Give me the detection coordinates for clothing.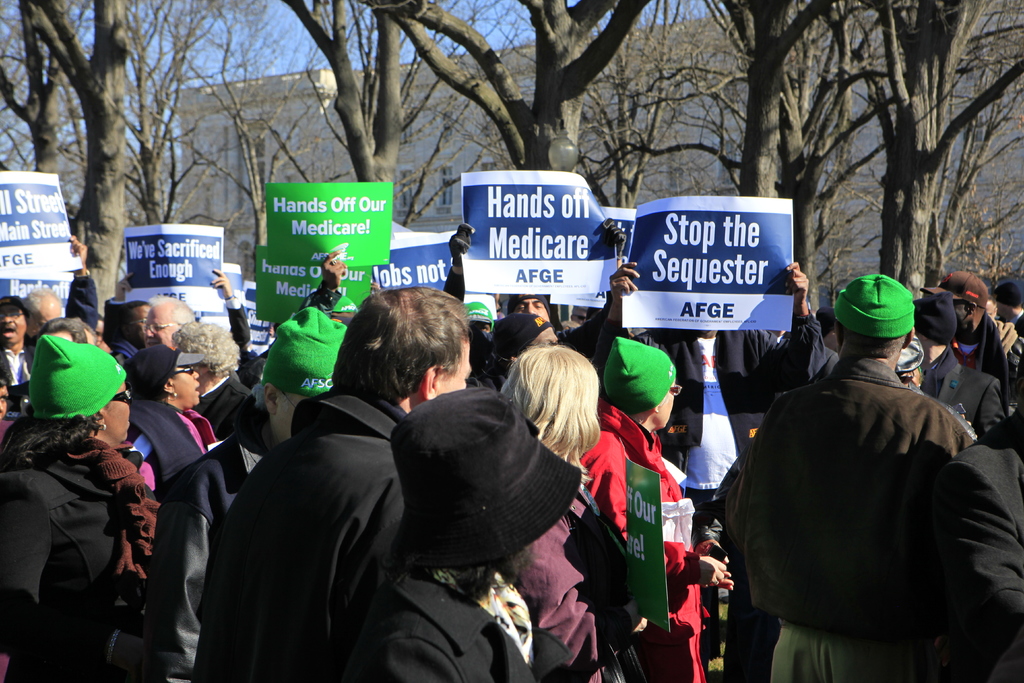
<bbox>581, 400, 703, 682</bbox>.
